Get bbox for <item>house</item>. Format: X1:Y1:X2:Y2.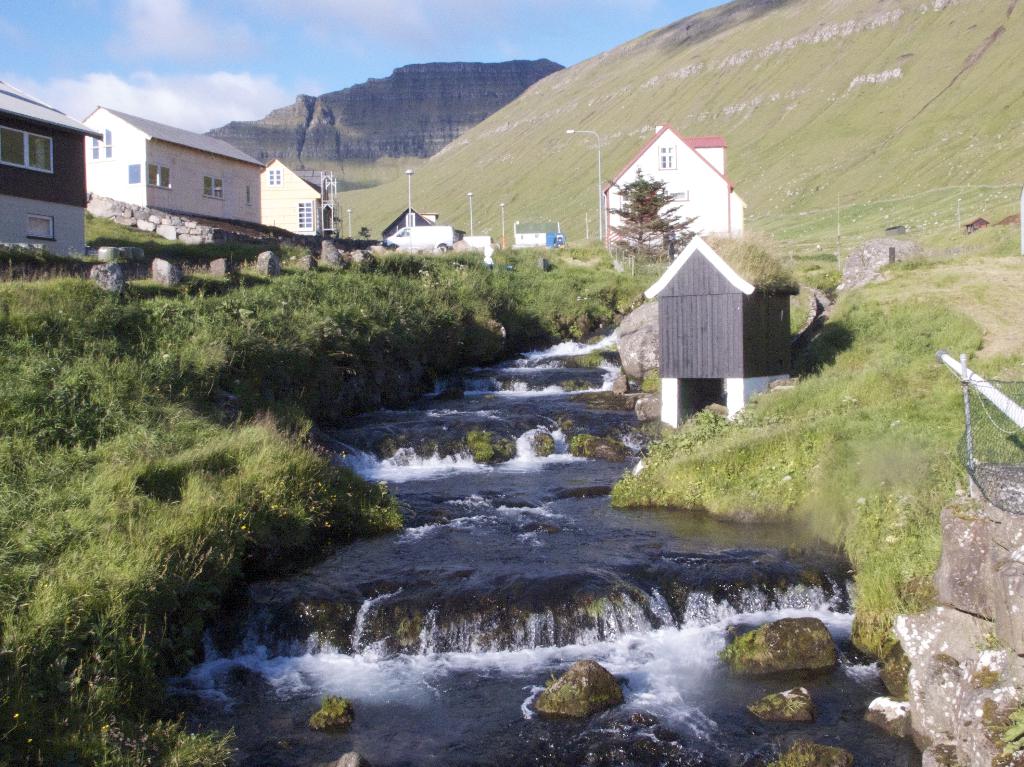
591:122:749:254.
